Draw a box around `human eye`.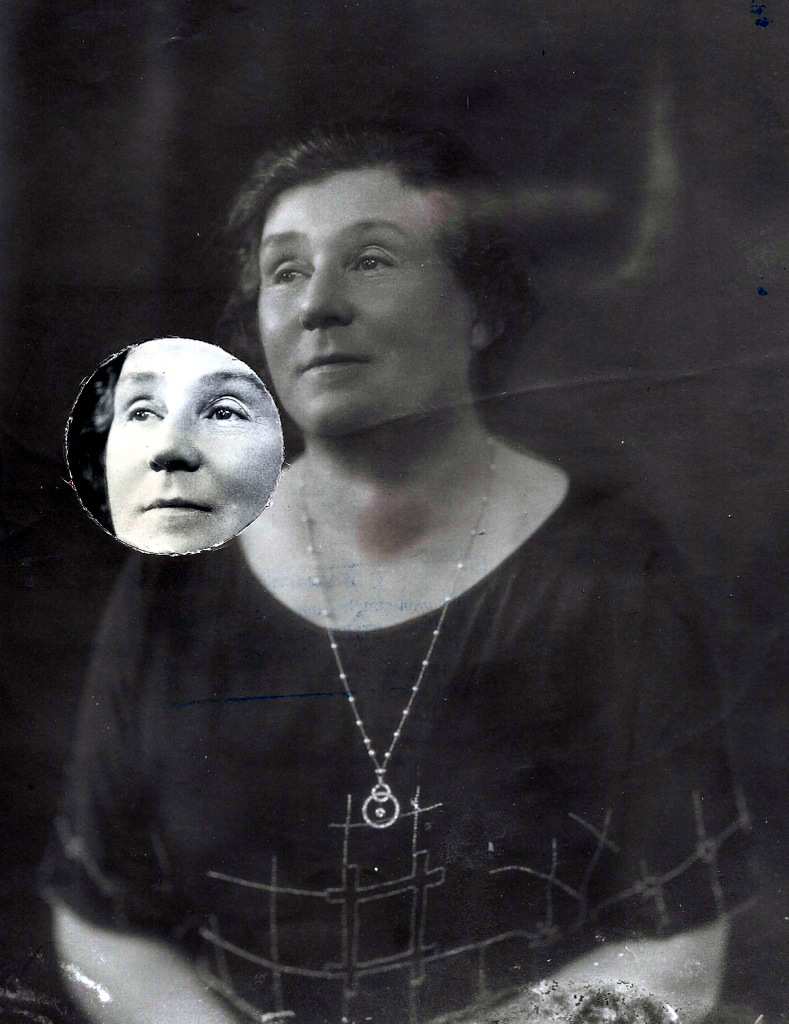
pyautogui.locateOnScreen(355, 240, 396, 267).
